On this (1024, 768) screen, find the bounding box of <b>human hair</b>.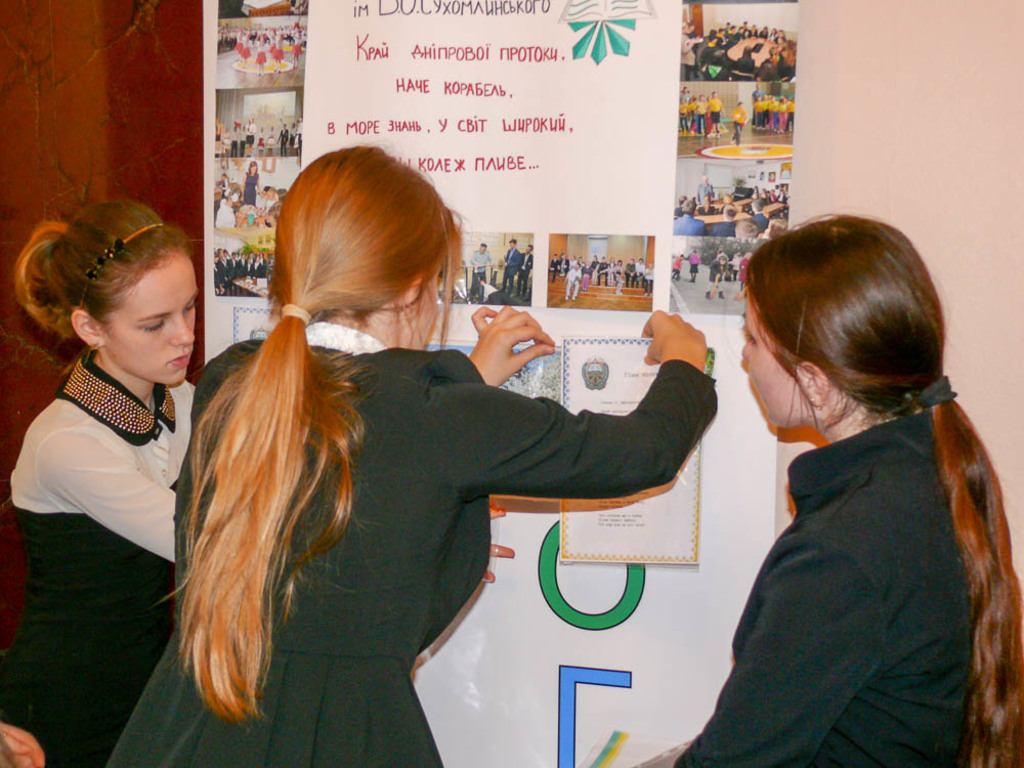
Bounding box: bbox(740, 211, 1023, 767).
